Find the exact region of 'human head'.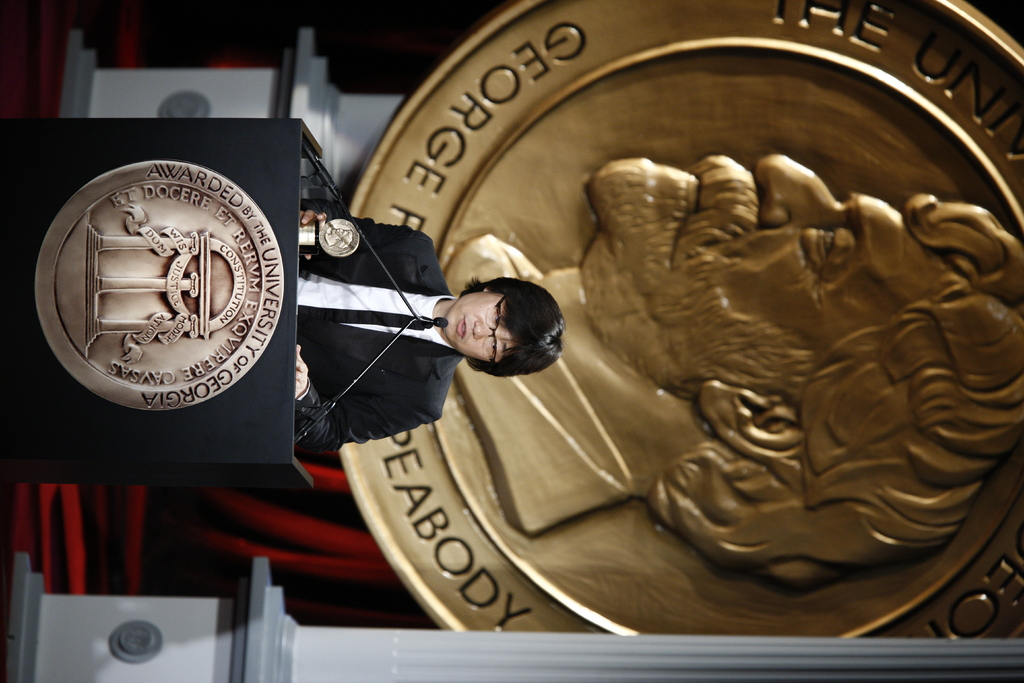
Exact region: crop(323, 224, 357, 245).
